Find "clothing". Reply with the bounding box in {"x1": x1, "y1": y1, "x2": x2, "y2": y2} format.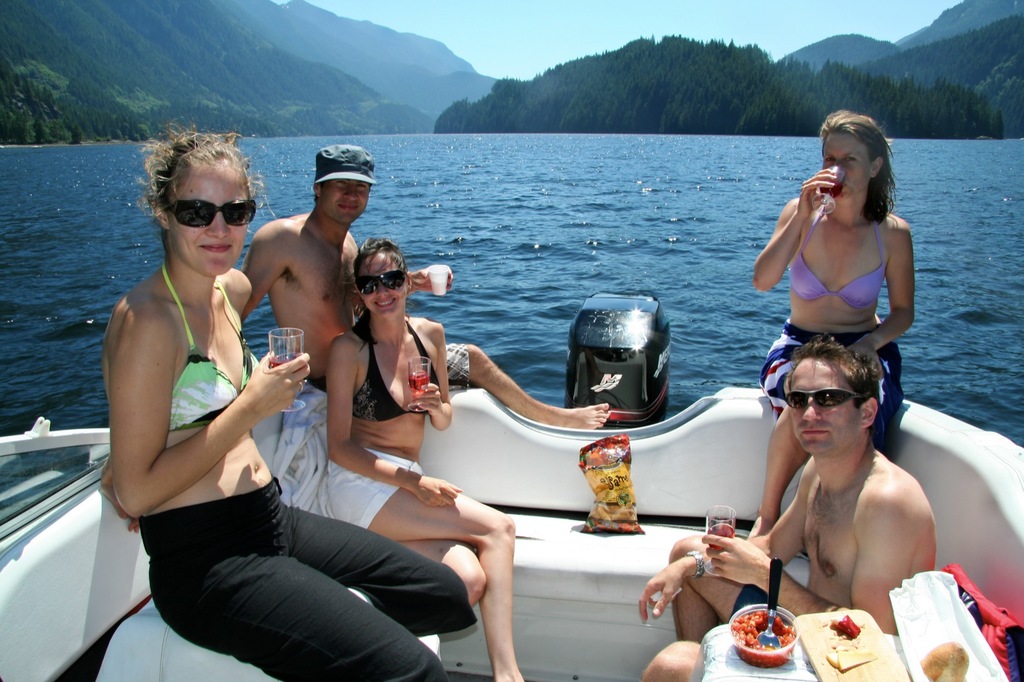
{"x1": 136, "y1": 473, "x2": 476, "y2": 681}.
